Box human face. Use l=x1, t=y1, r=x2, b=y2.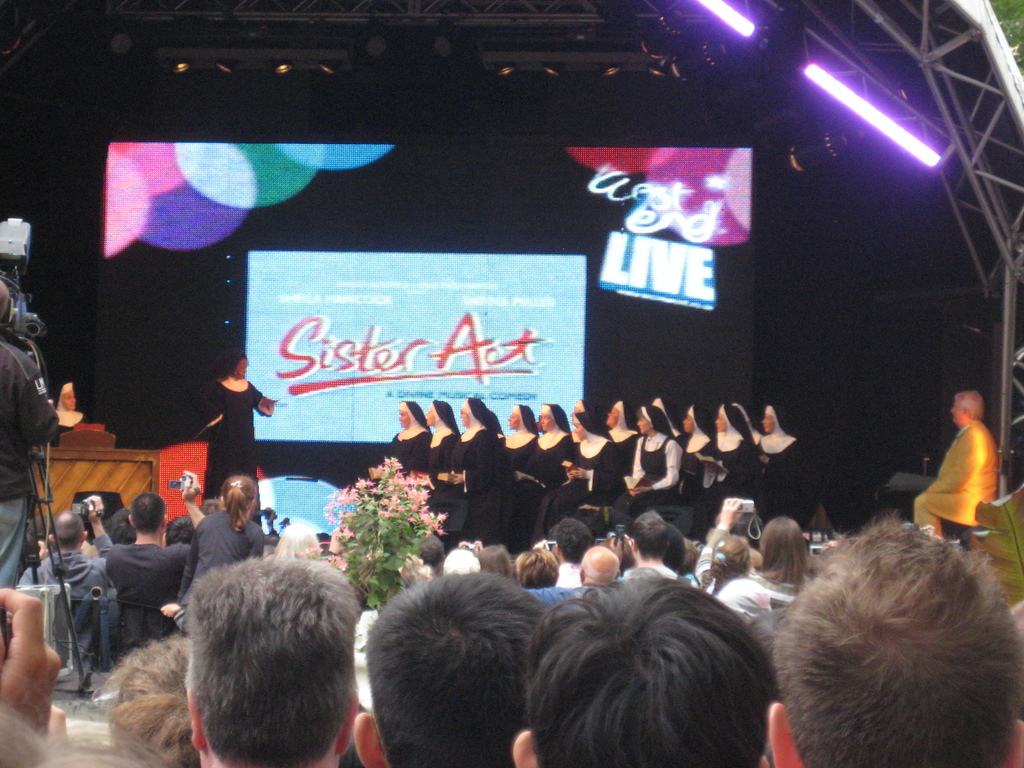
l=458, t=404, r=467, b=425.
